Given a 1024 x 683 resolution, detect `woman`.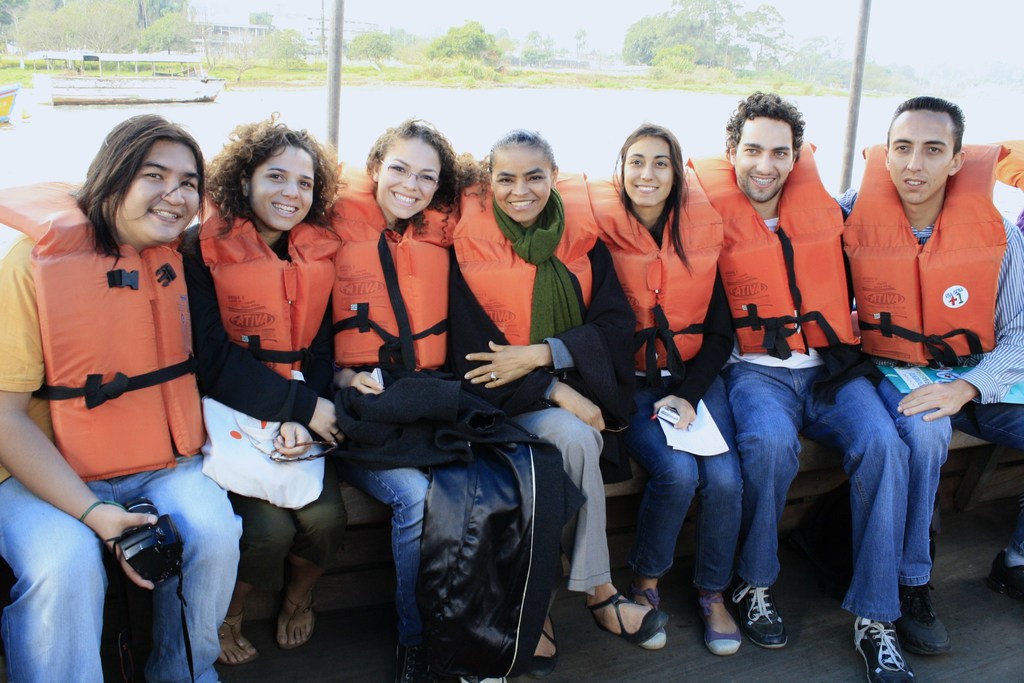
pyautogui.locateOnScreen(323, 114, 523, 682).
